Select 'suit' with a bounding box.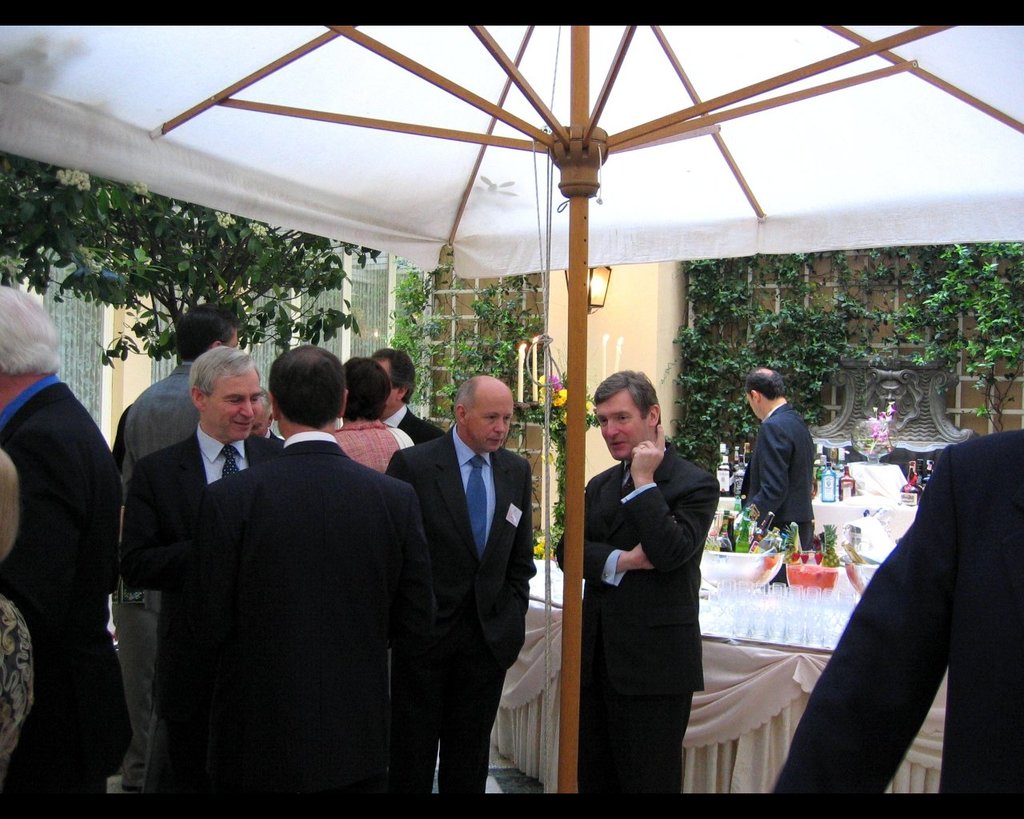
117:439:287:818.
